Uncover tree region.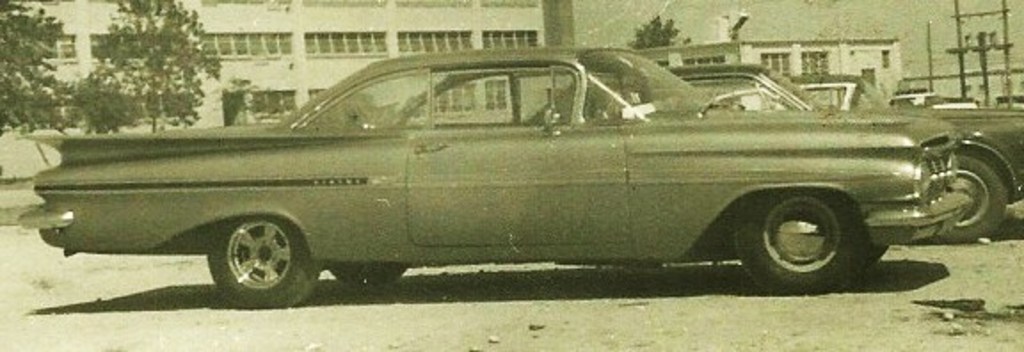
Uncovered: select_region(626, 12, 692, 50).
